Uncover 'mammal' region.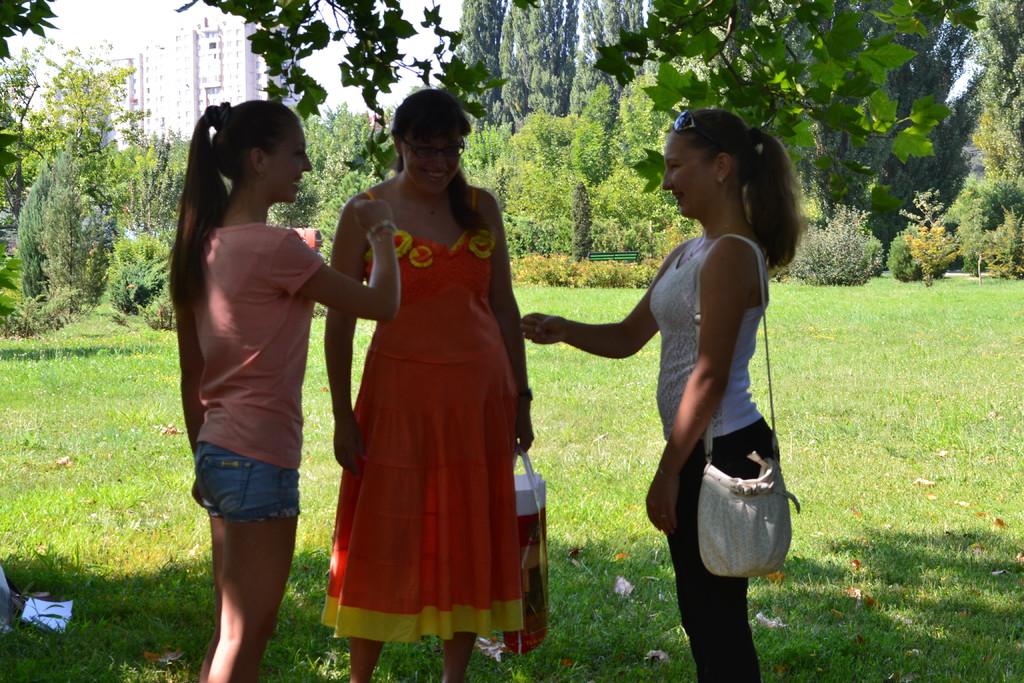
Uncovered: [x1=165, y1=89, x2=354, y2=643].
